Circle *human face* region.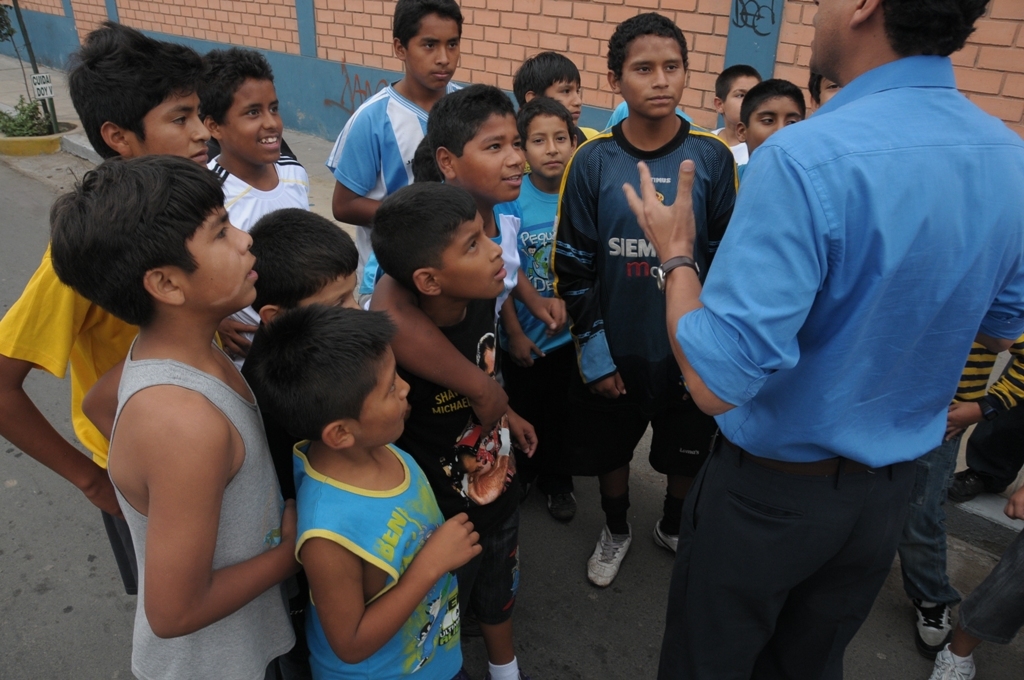
Region: {"left": 525, "top": 112, "right": 573, "bottom": 175}.
